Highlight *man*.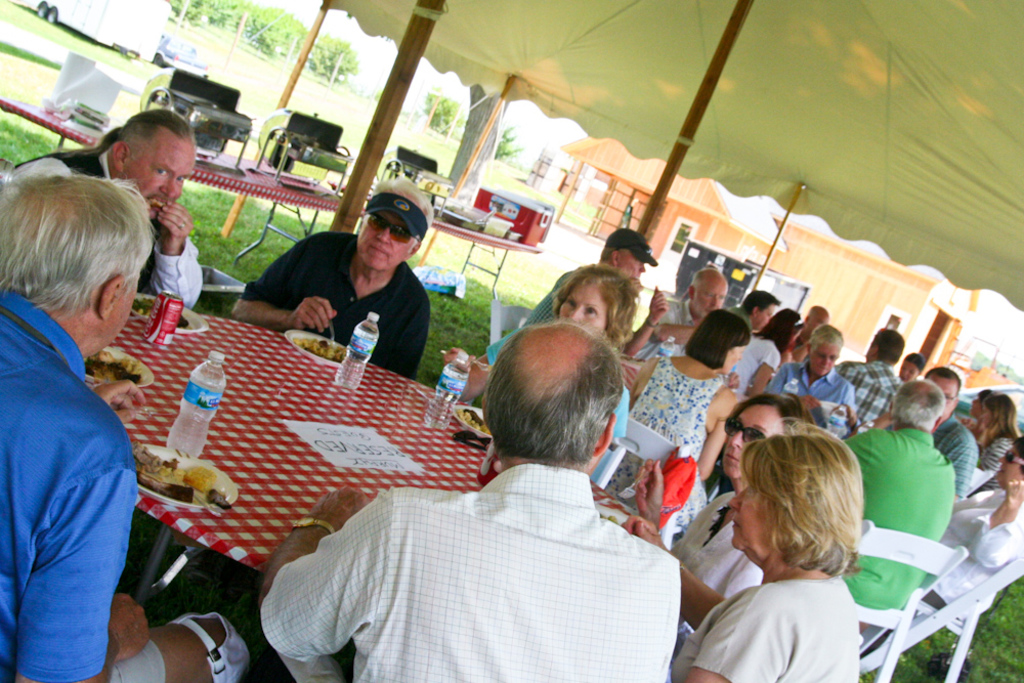
Highlighted region: (left=0, top=174, right=248, bottom=682).
